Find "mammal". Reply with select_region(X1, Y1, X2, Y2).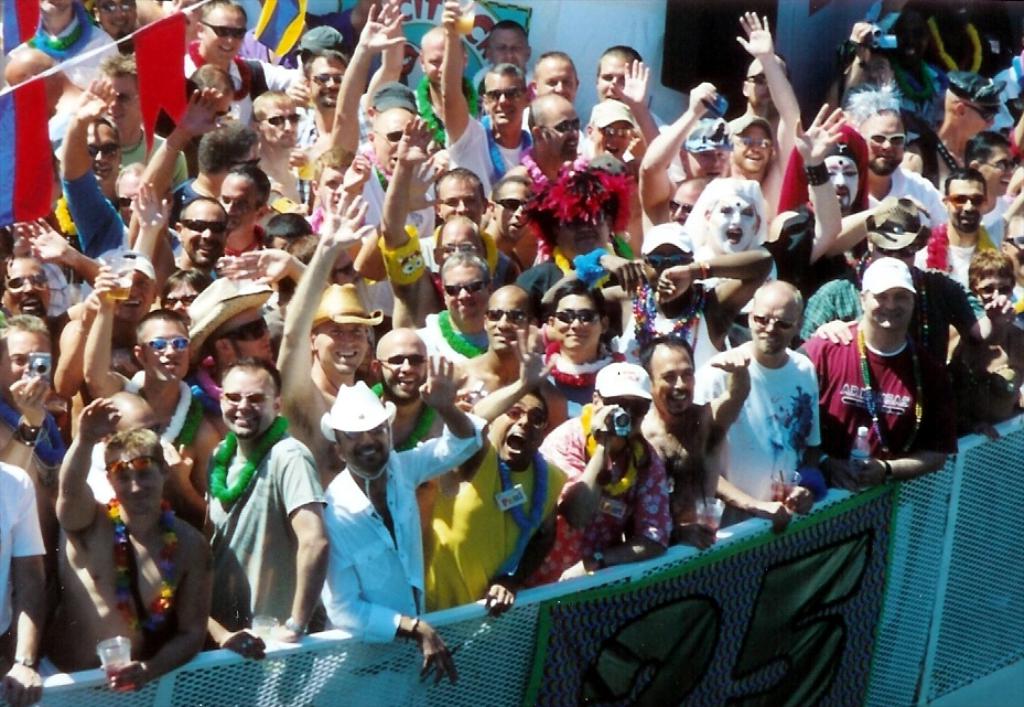
select_region(197, 375, 342, 650).
